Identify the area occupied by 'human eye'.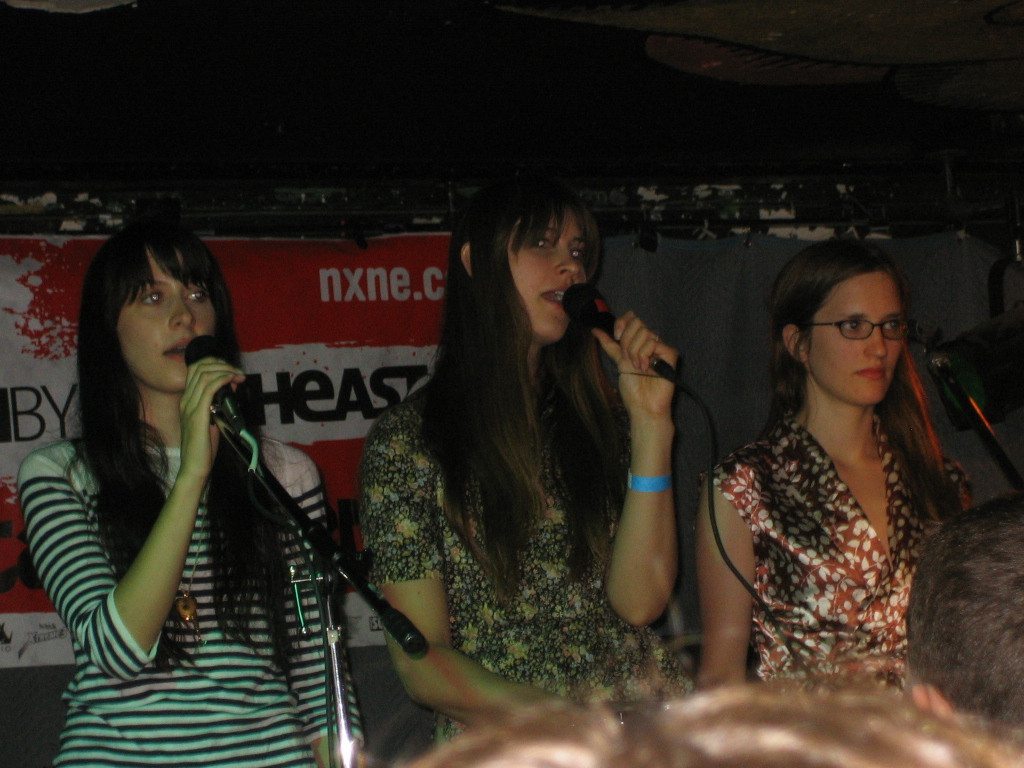
Area: <region>133, 286, 172, 310</region>.
